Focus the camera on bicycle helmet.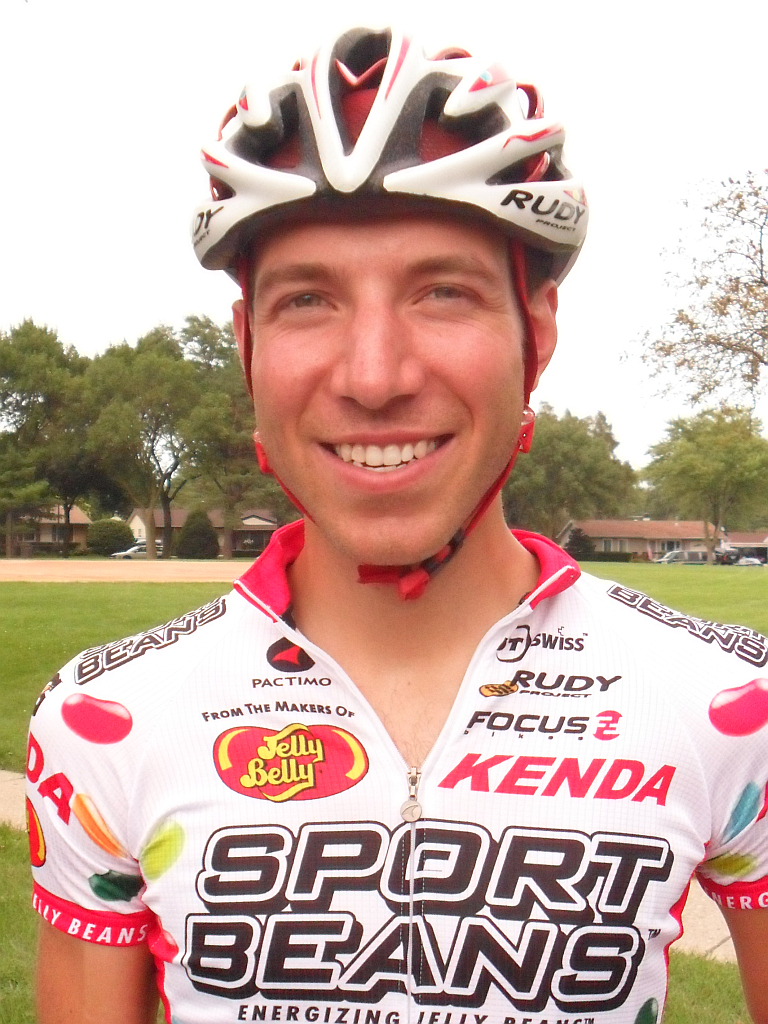
Focus region: region(183, 26, 577, 260).
